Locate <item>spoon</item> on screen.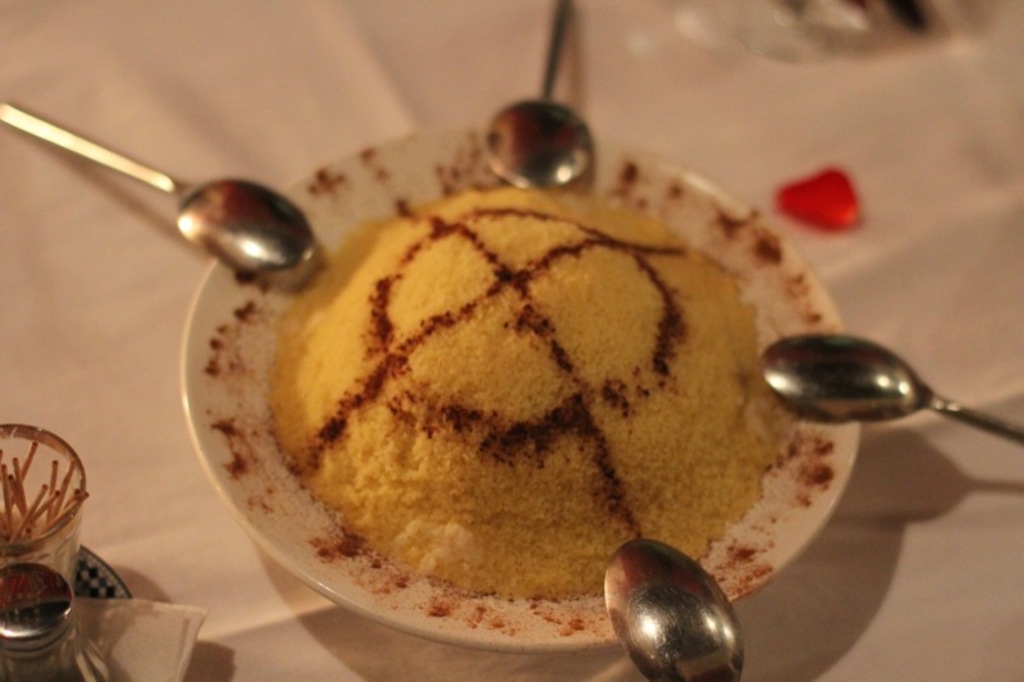
On screen at [756, 333, 1023, 444].
